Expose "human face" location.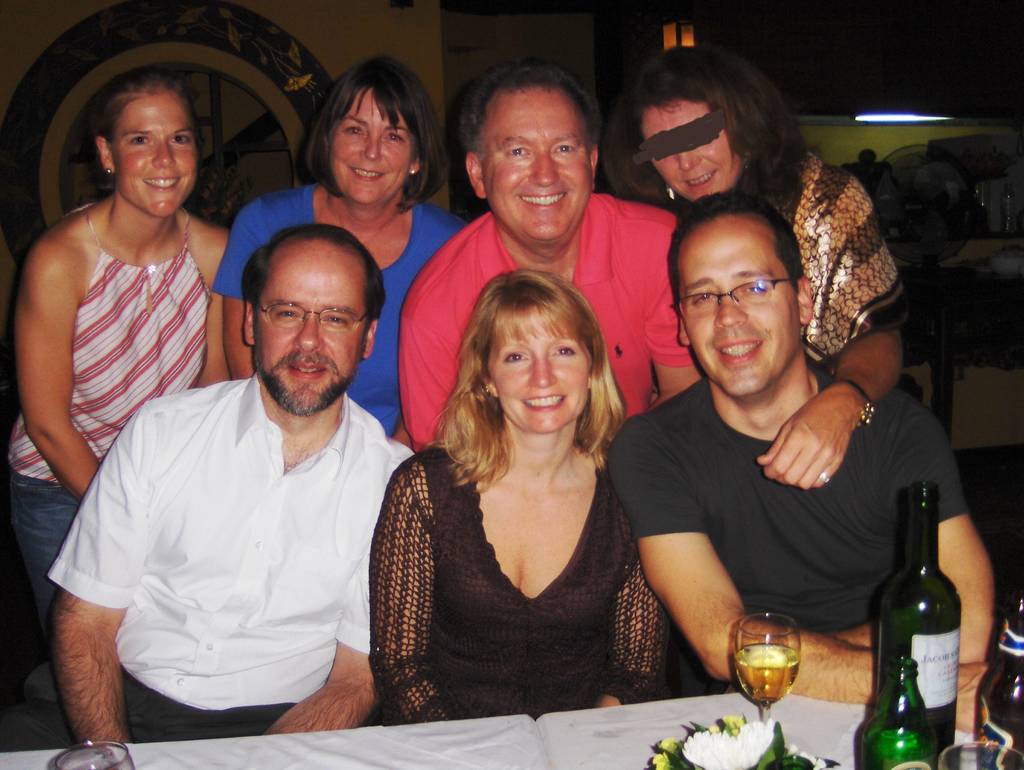
Exposed at region(482, 89, 590, 241).
